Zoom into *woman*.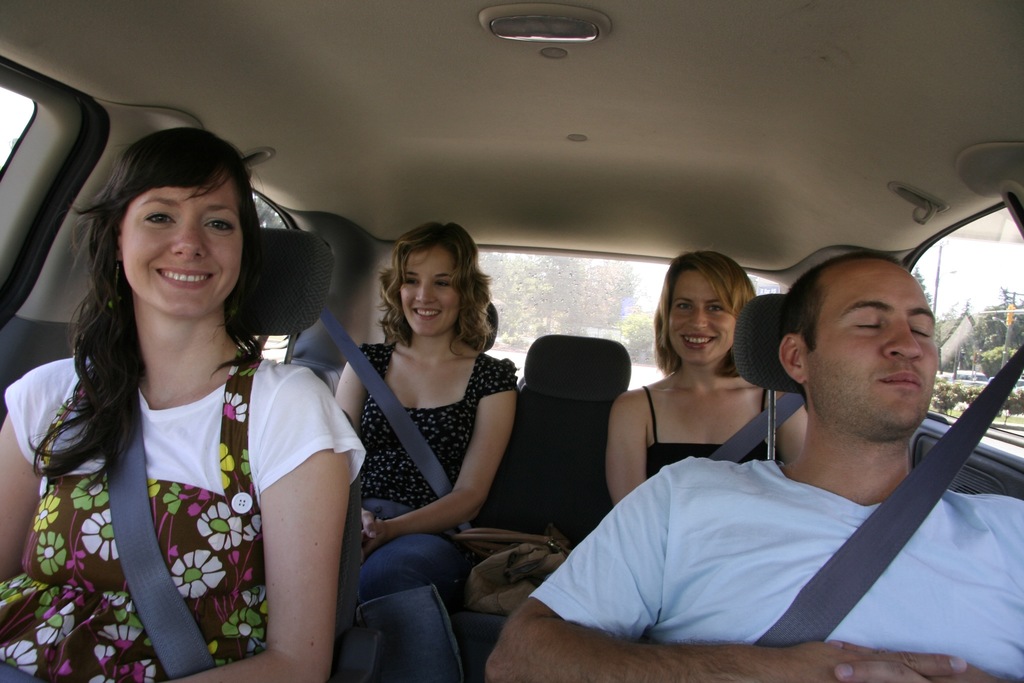
Zoom target: crop(33, 83, 360, 682).
